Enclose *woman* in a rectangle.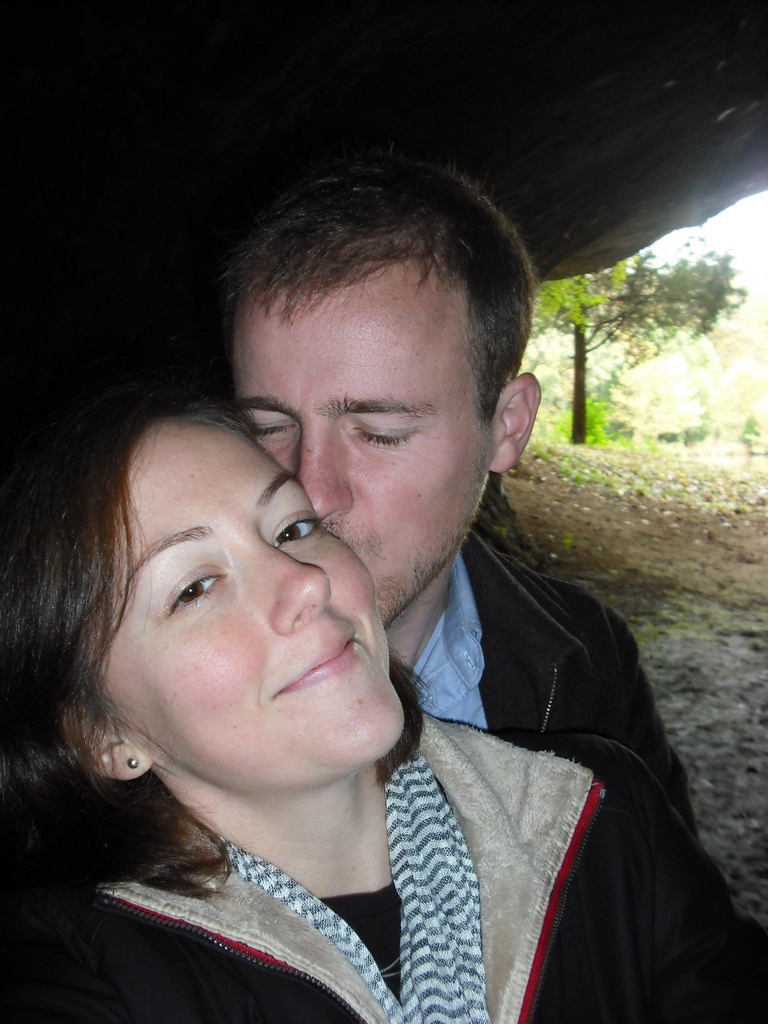
locate(0, 387, 767, 1023).
